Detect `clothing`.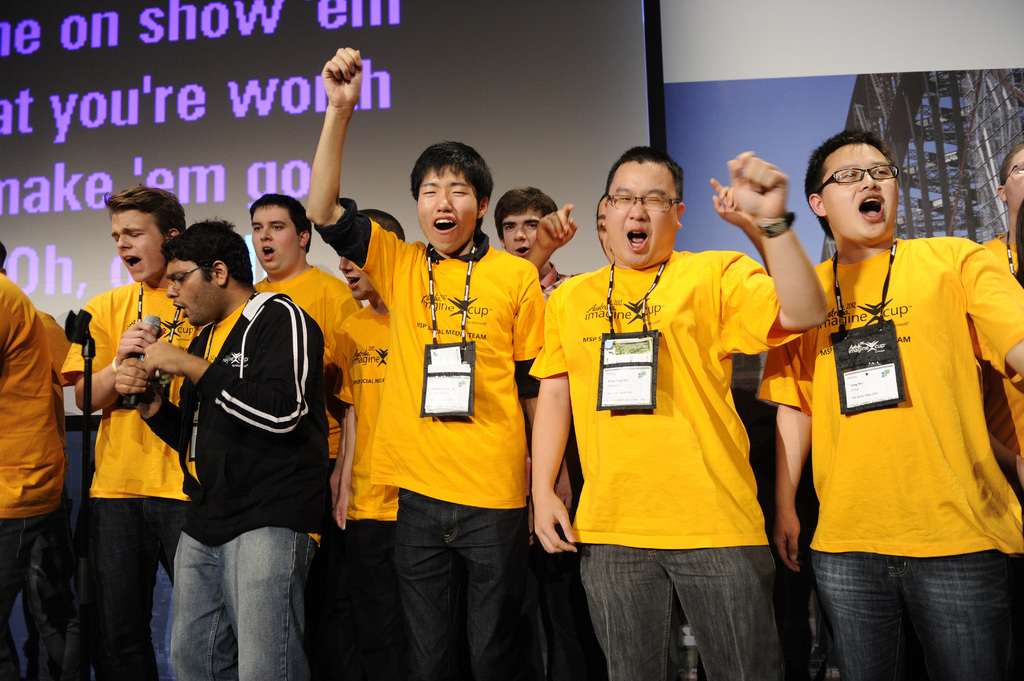
Detected at (978, 236, 1023, 504).
